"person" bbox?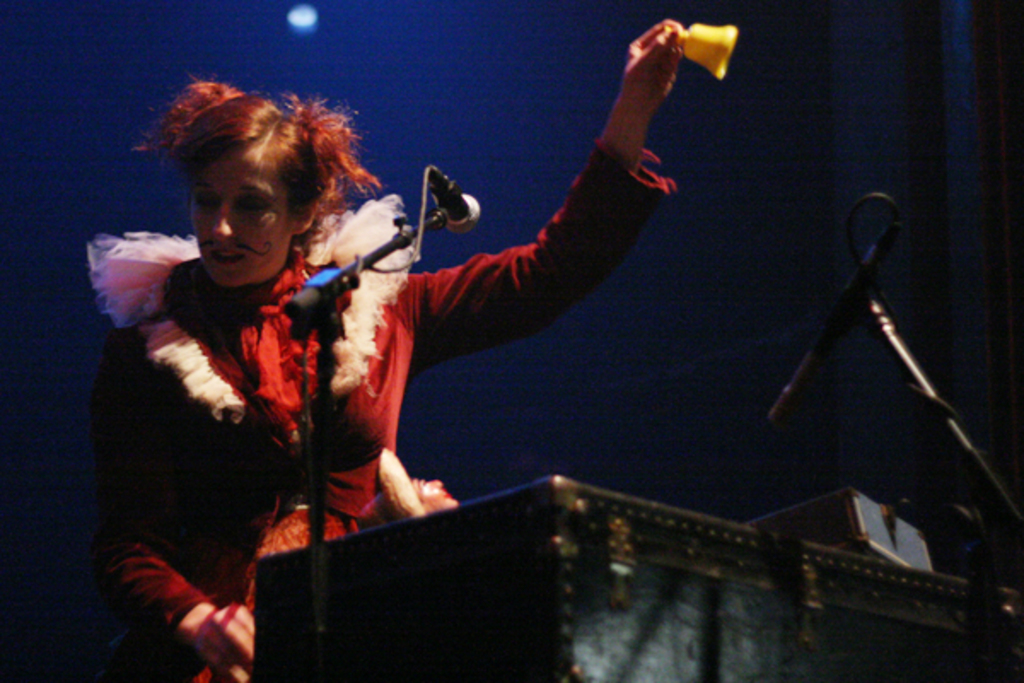
(x1=77, y1=19, x2=698, y2=681)
